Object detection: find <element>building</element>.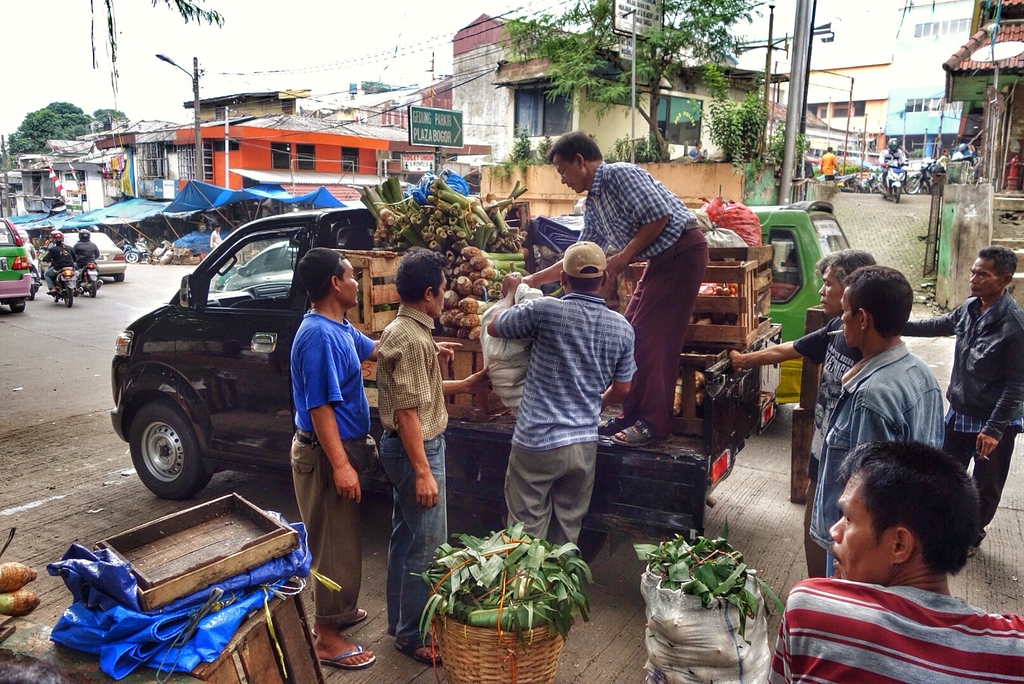
<bbox>494, 40, 781, 165</bbox>.
